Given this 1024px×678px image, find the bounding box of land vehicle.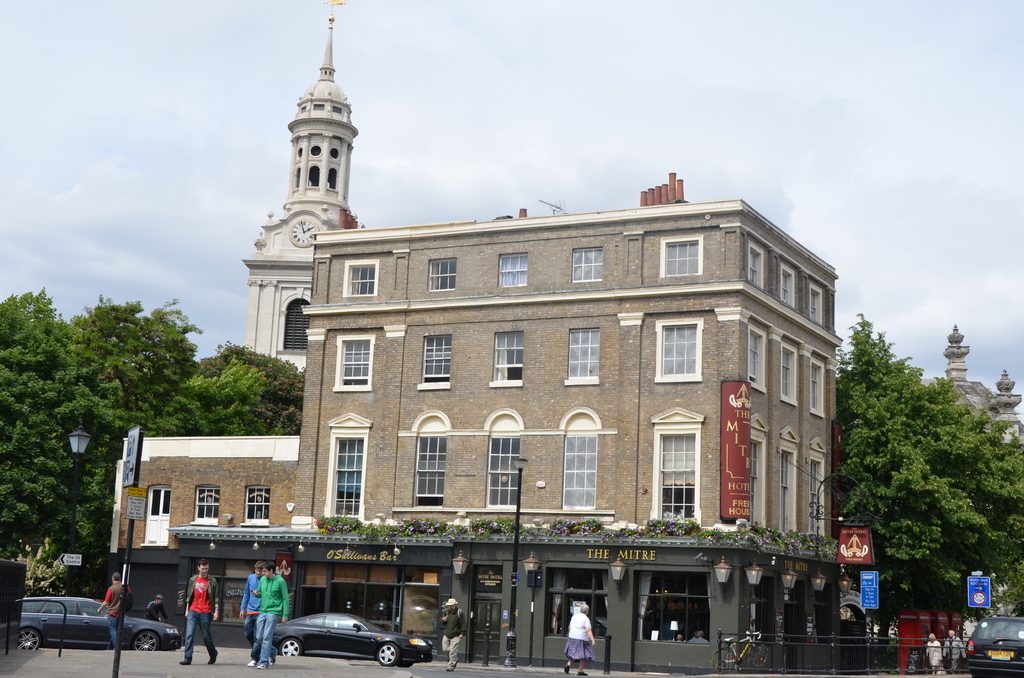
detection(275, 611, 433, 667).
